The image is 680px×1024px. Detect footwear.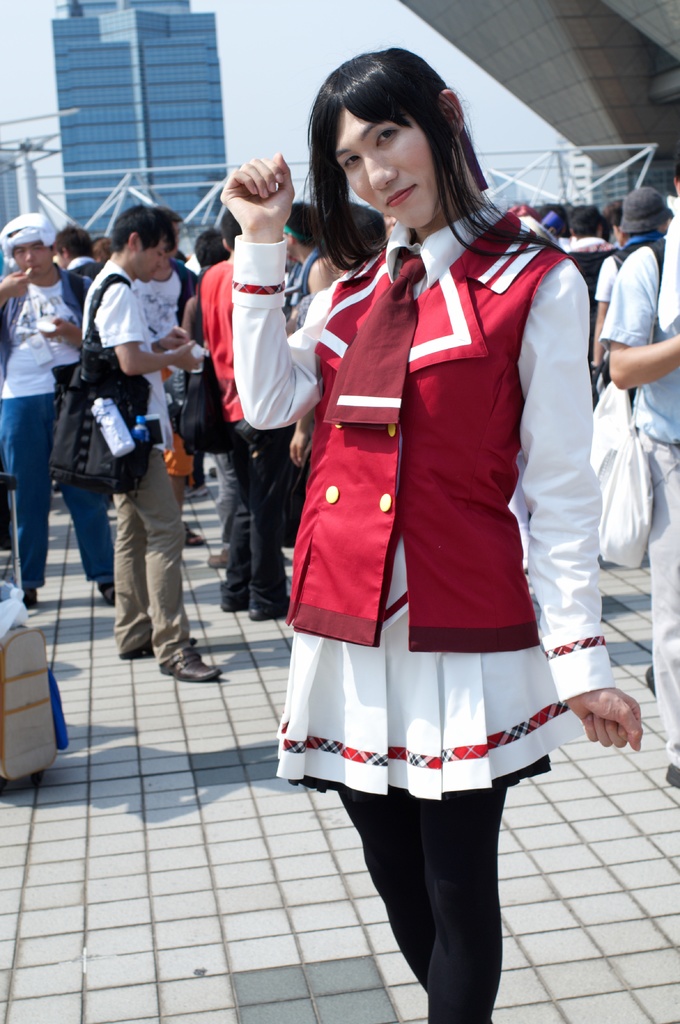
Detection: <region>642, 660, 659, 694</region>.
